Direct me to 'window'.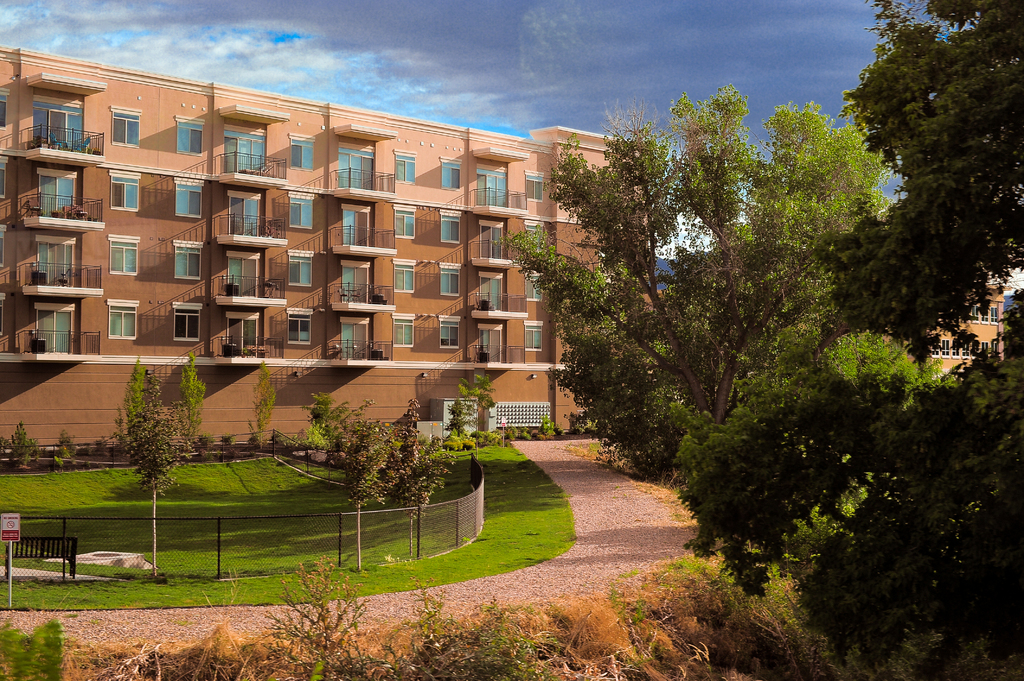
Direction: l=388, t=316, r=420, b=351.
